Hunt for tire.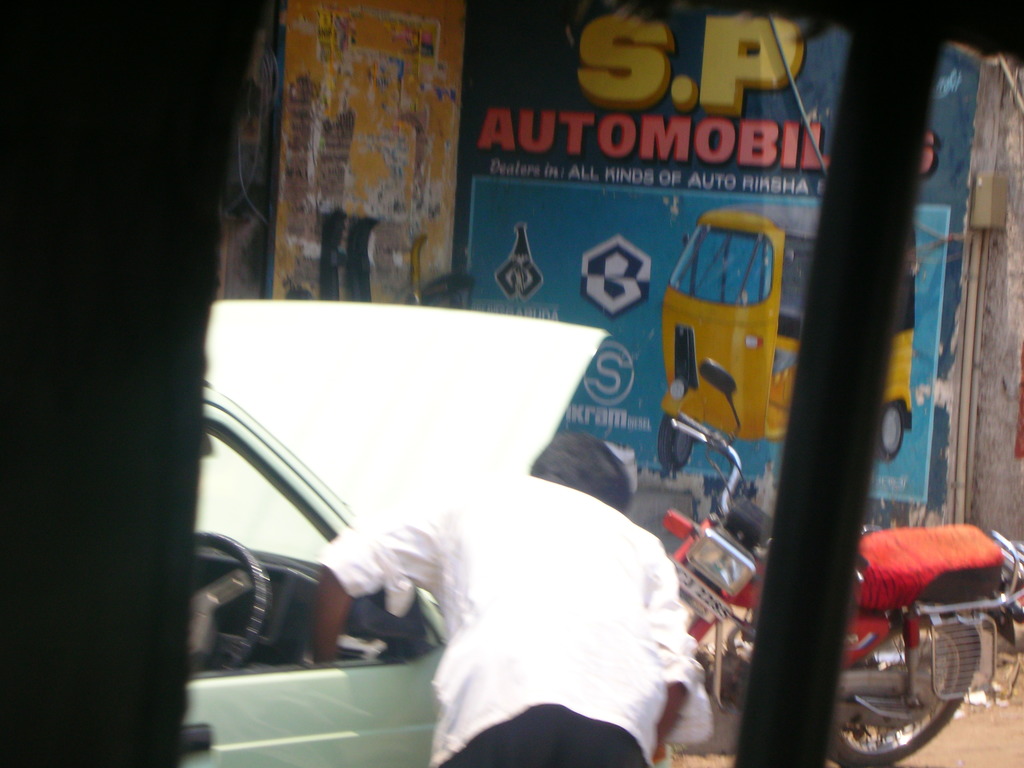
Hunted down at box(657, 413, 692, 468).
